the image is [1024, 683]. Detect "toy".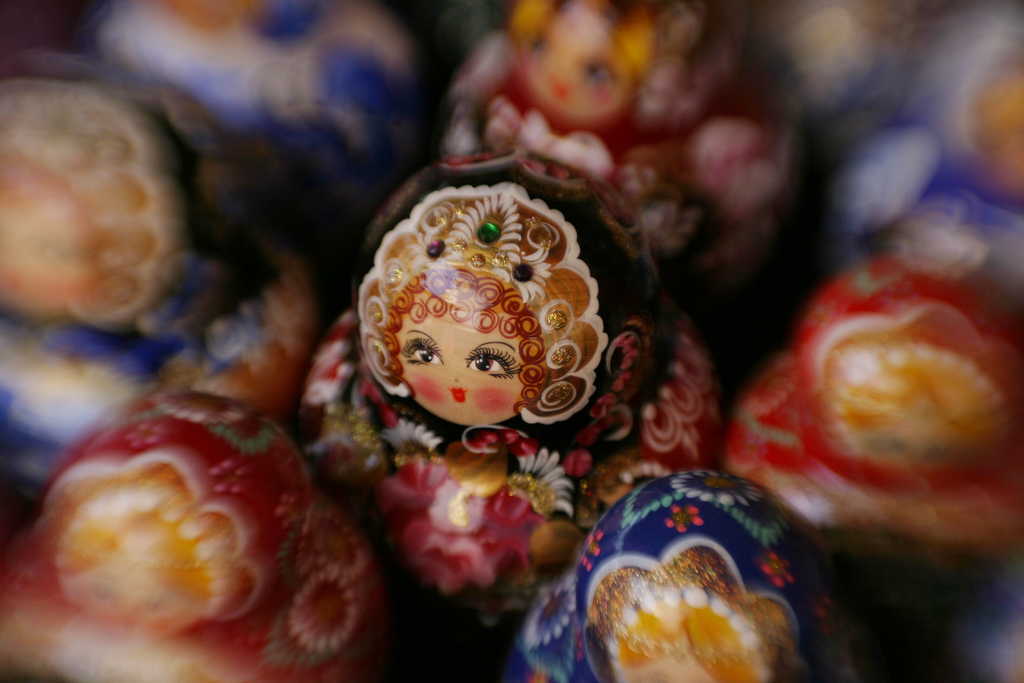
Detection: bbox(90, 0, 459, 194).
